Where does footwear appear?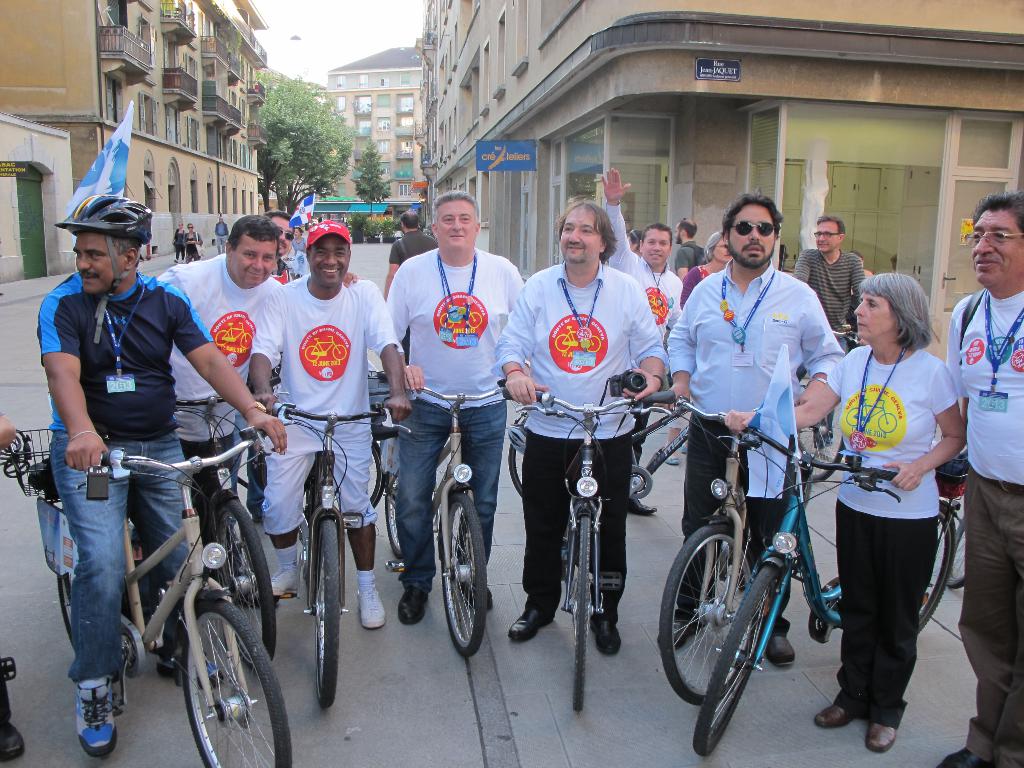
Appears at 156, 650, 227, 692.
